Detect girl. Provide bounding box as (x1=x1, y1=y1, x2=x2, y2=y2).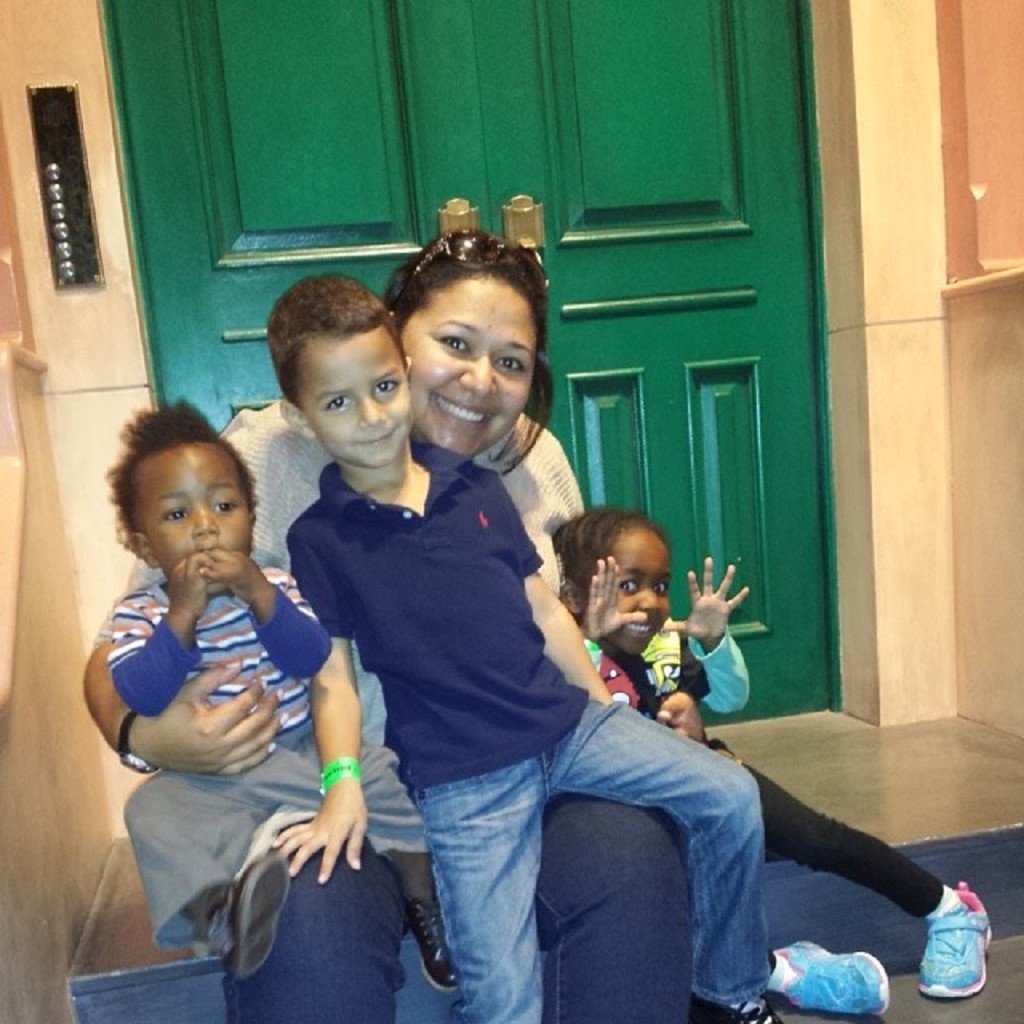
(x1=562, y1=494, x2=994, y2=1011).
